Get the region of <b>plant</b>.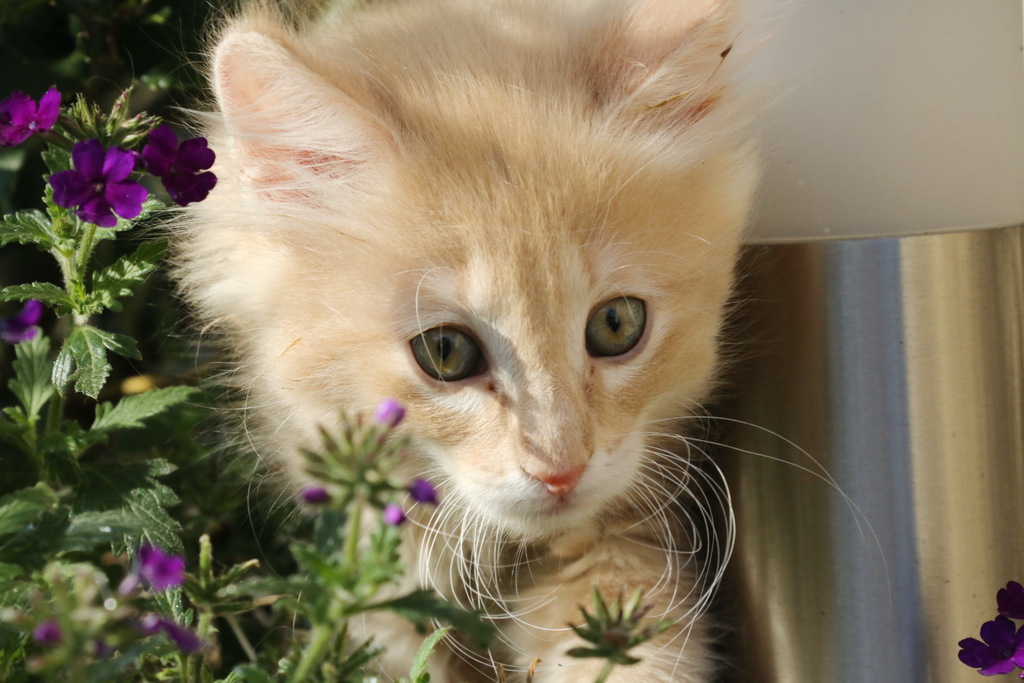
(left=959, top=583, right=1023, bottom=682).
